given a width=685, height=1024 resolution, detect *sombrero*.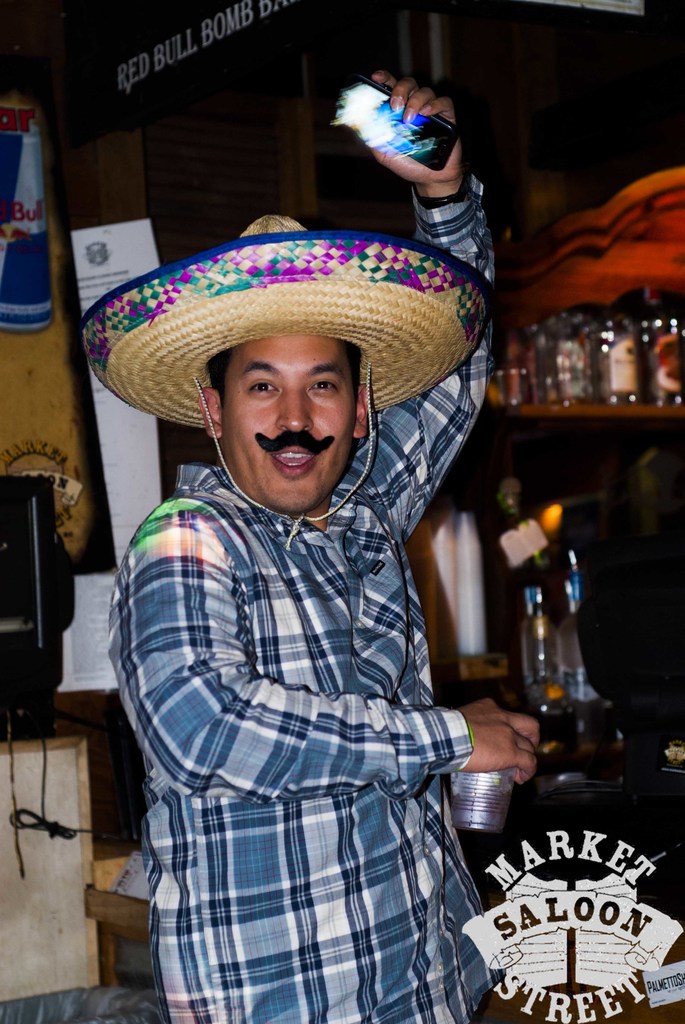
box(80, 212, 496, 551).
